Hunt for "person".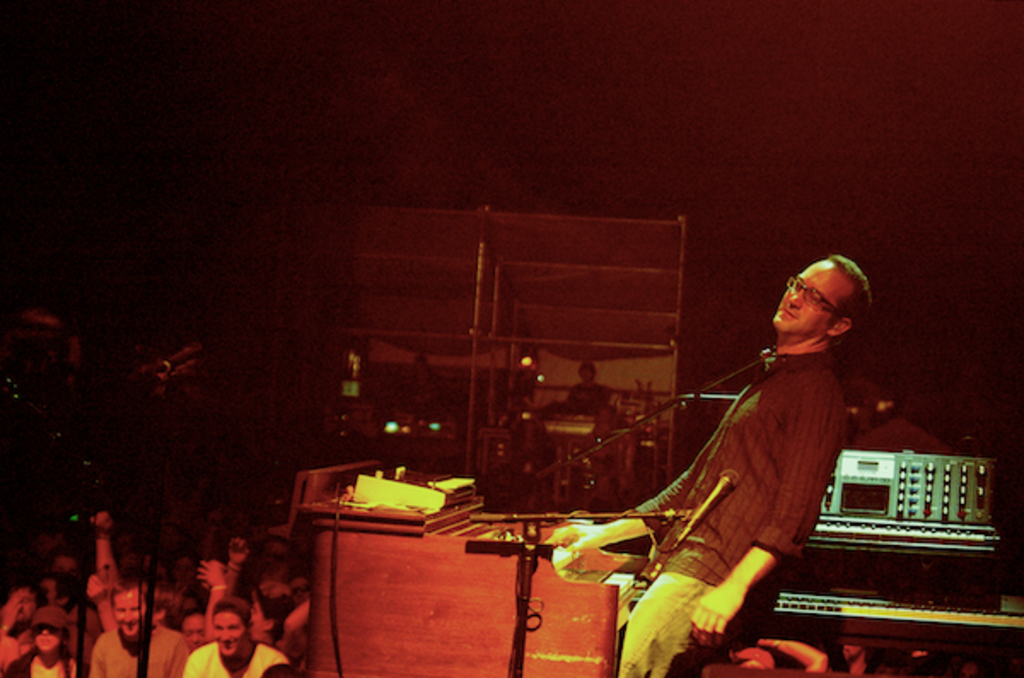
Hunted down at select_region(186, 596, 287, 676).
